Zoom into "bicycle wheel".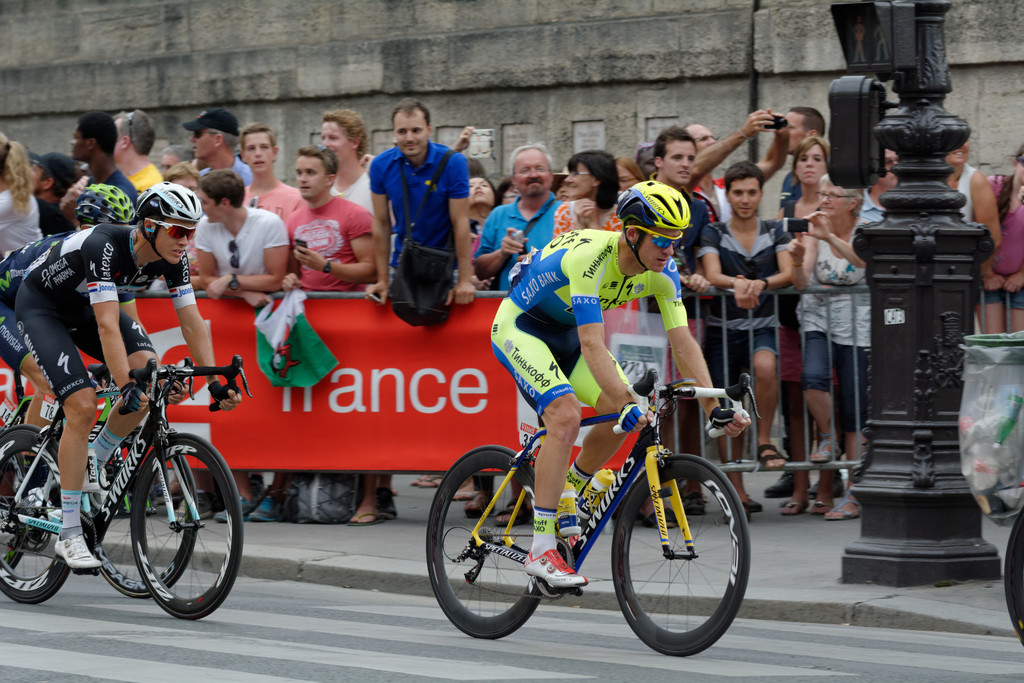
Zoom target: 85, 428, 196, 597.
